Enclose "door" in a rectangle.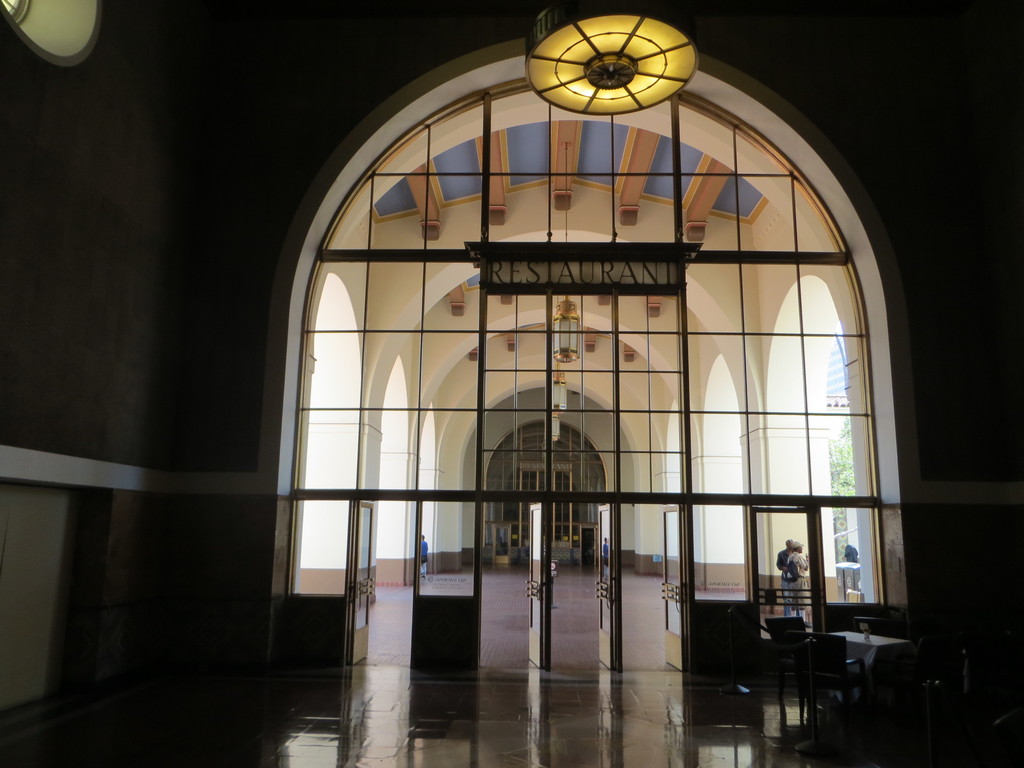
box=[351, 504, 375, 660].
